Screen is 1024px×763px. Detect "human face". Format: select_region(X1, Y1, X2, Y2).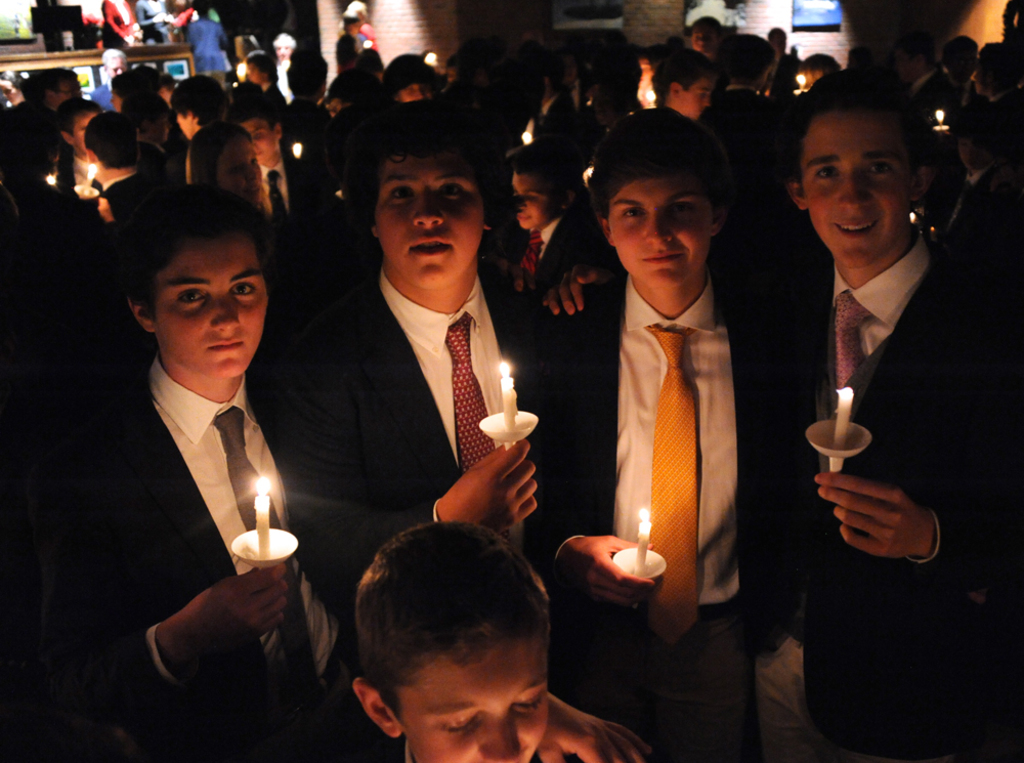
select_region(510, 173, 560, 228).
